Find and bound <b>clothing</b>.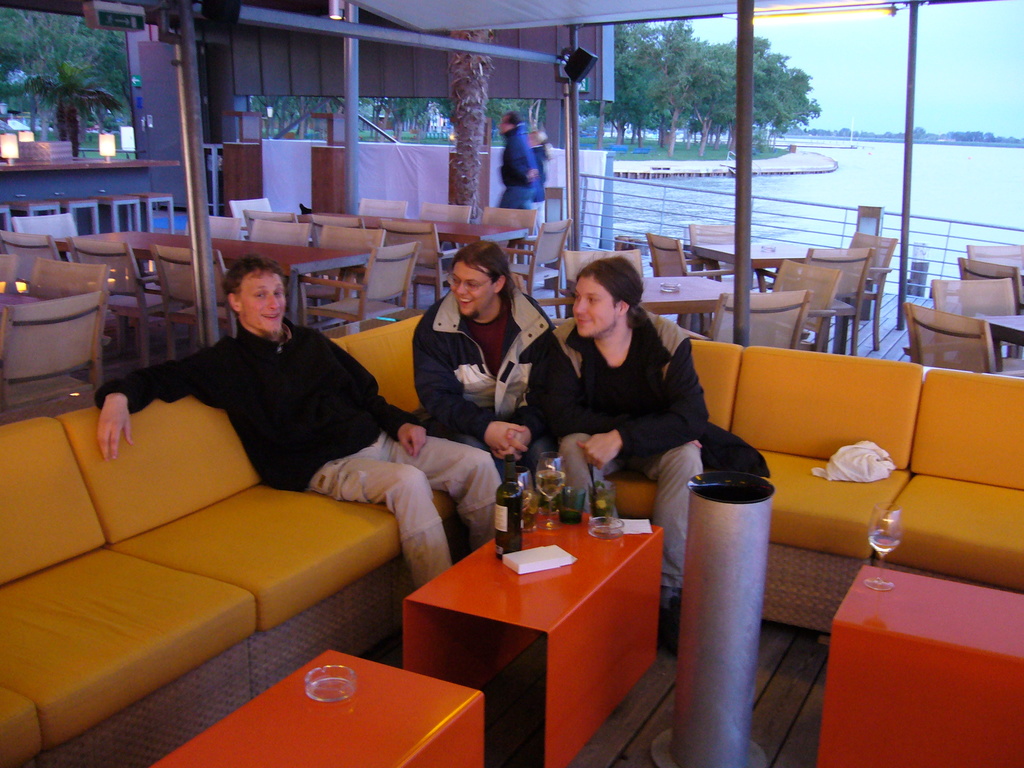
Bound: <region>497, 121, 543, 216</region>.
